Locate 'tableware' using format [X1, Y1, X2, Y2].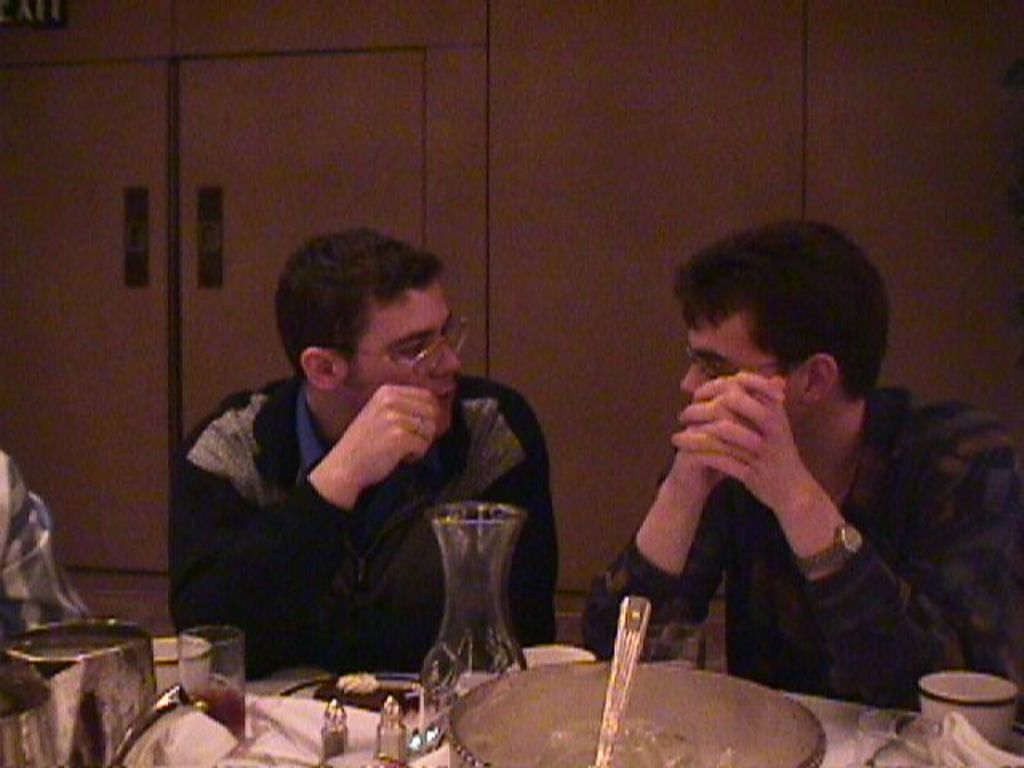
[419, 502, 530, 701].
